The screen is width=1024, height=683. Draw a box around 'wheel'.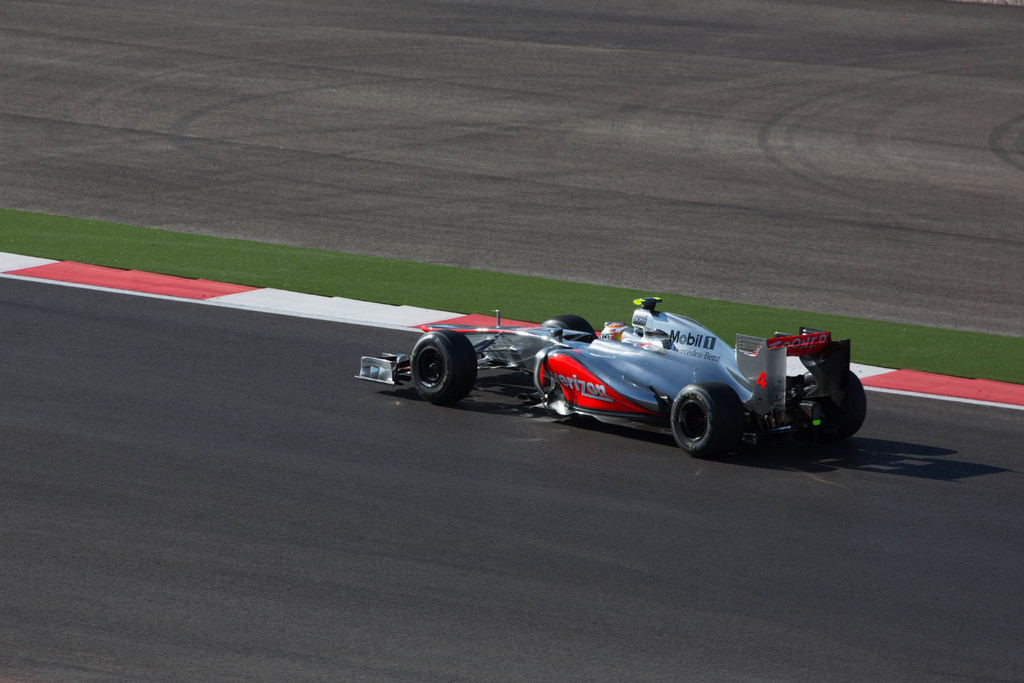
795,360,868,436.
